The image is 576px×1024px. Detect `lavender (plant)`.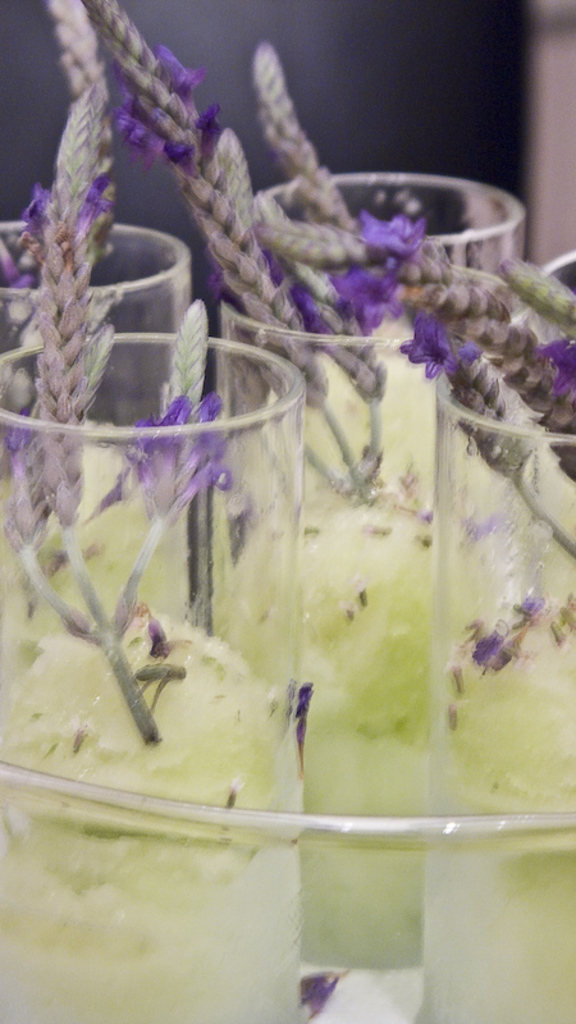
Detection: (18,49,241,748).
